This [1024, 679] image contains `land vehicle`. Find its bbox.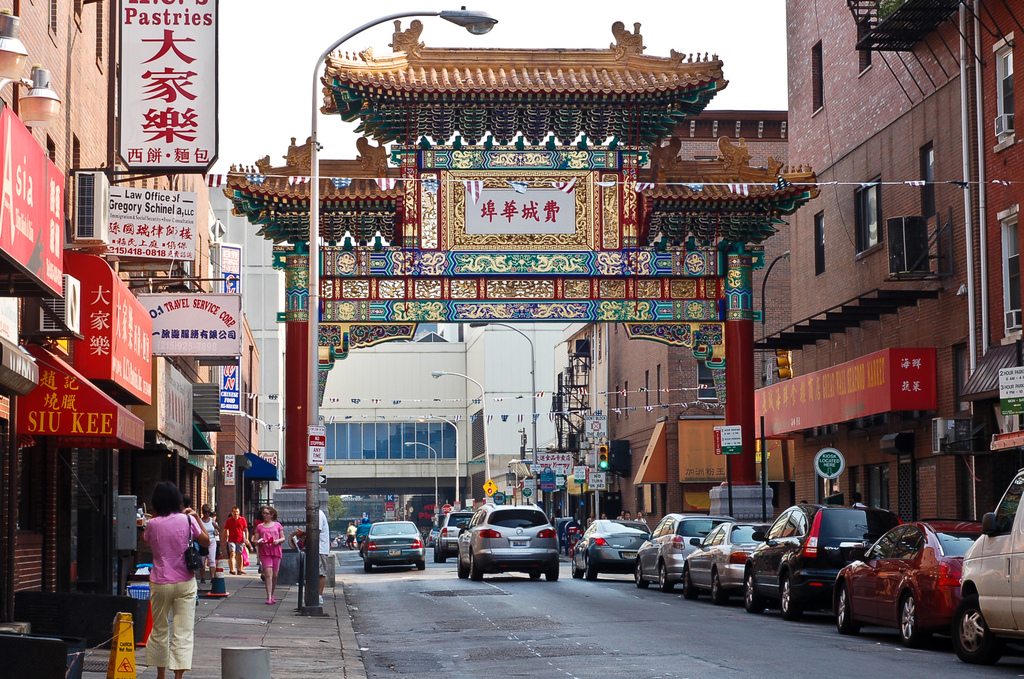
[846,523,1011,663].
